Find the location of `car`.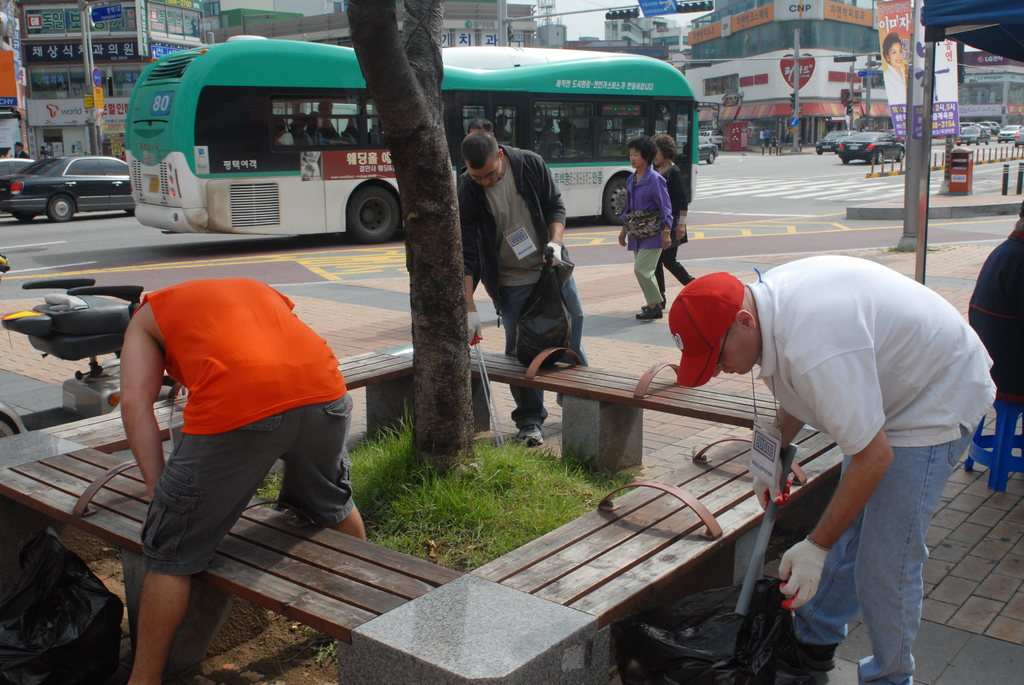
Location: [x1=690, y1=137, x2=716, y2=163].
